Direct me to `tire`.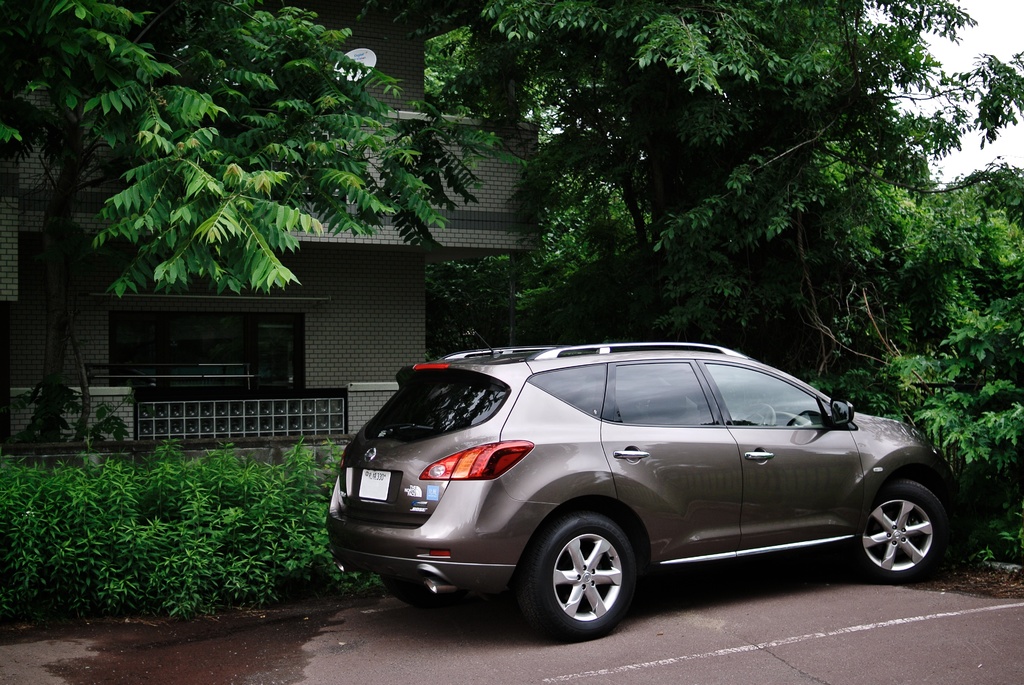
Direction: (left=383, top=575, right=466, bottom=606).
